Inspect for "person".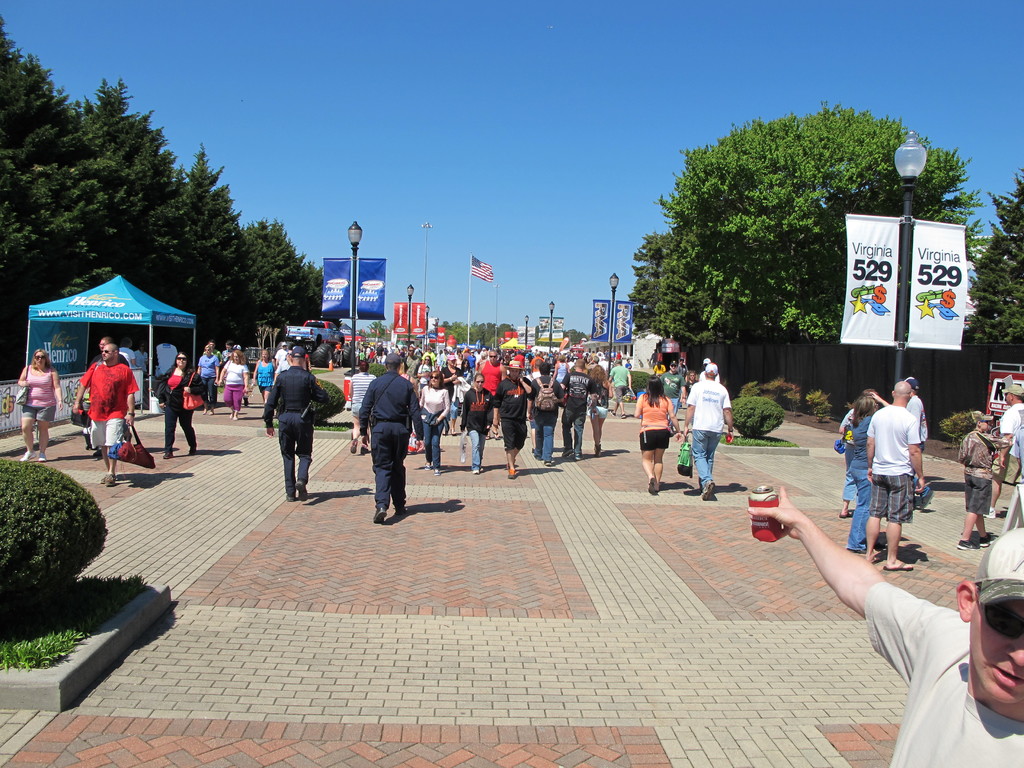
Inspection: select_region(404, 342, 426, 376).
